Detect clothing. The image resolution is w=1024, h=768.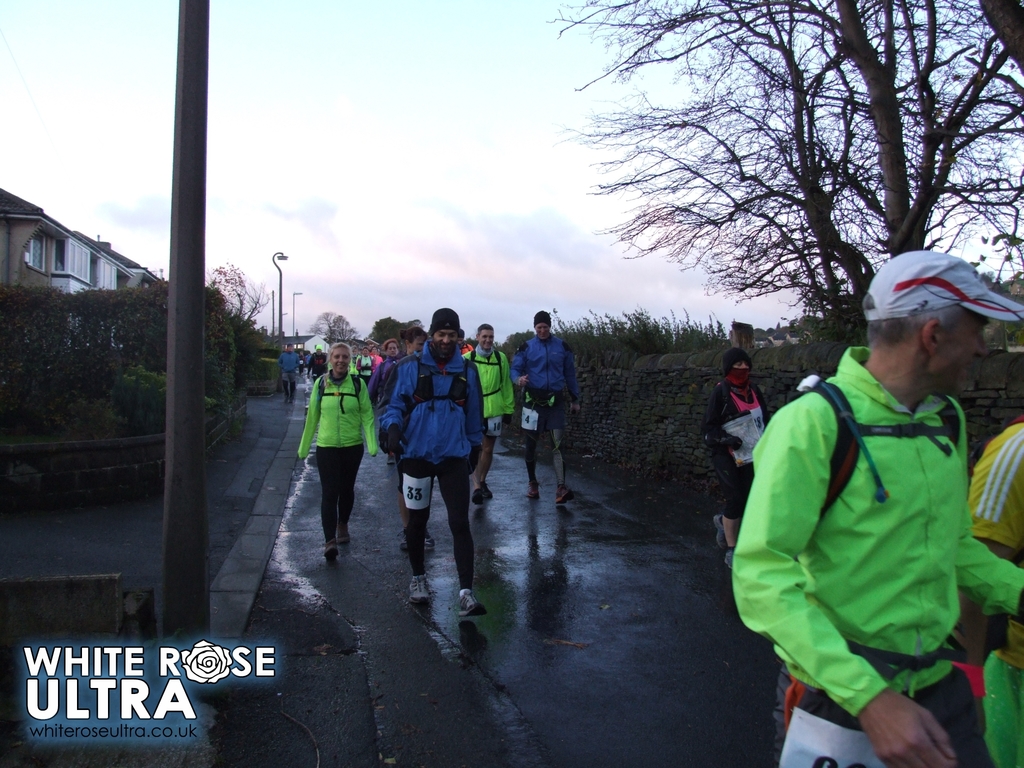
{"left": 369, "top": 356, "right": 394, "bottom": 397}.
